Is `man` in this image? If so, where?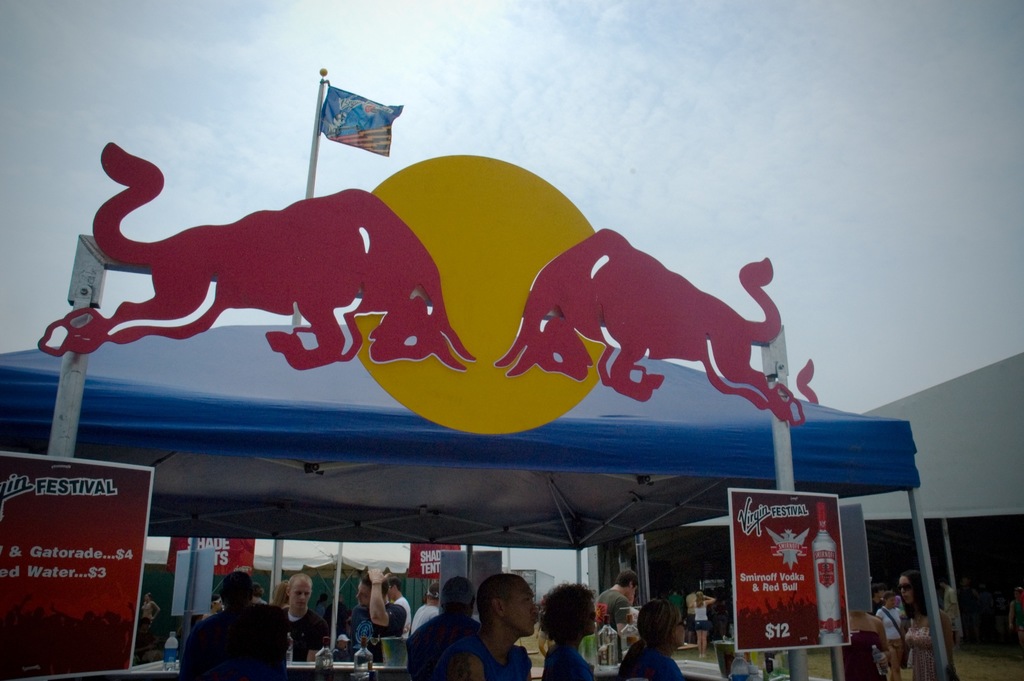
Yes, at 595:568:639:666.
